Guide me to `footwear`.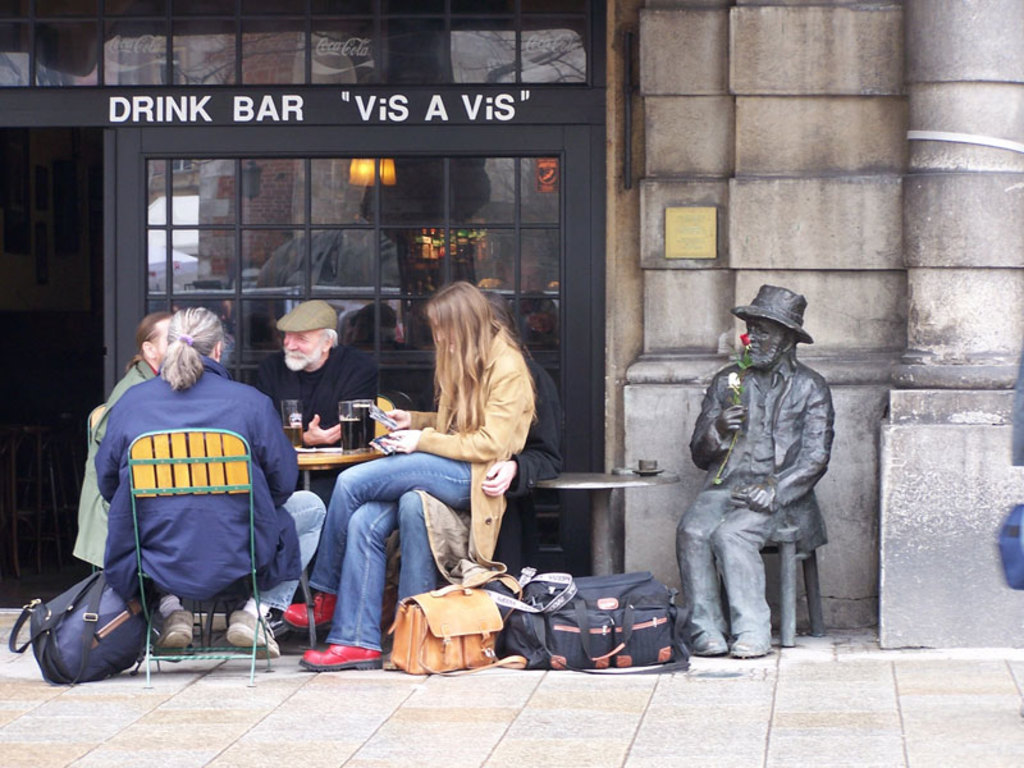
Guidance: rect(229, 611, 279, 655).
